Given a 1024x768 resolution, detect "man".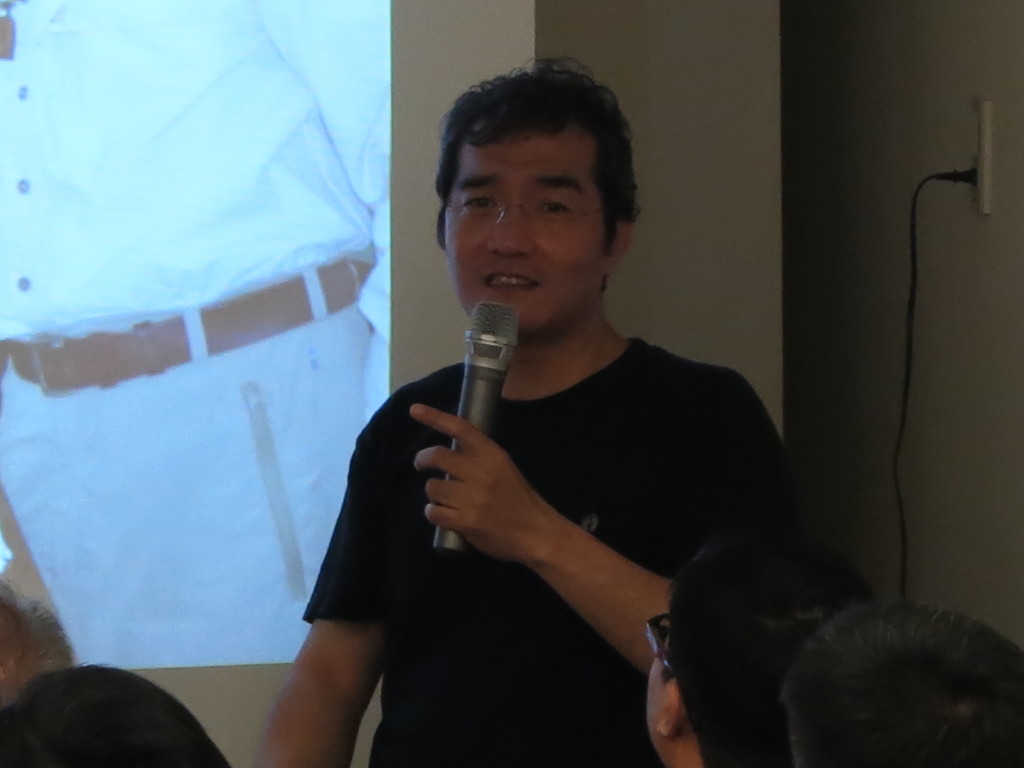
249 55 800 767.
